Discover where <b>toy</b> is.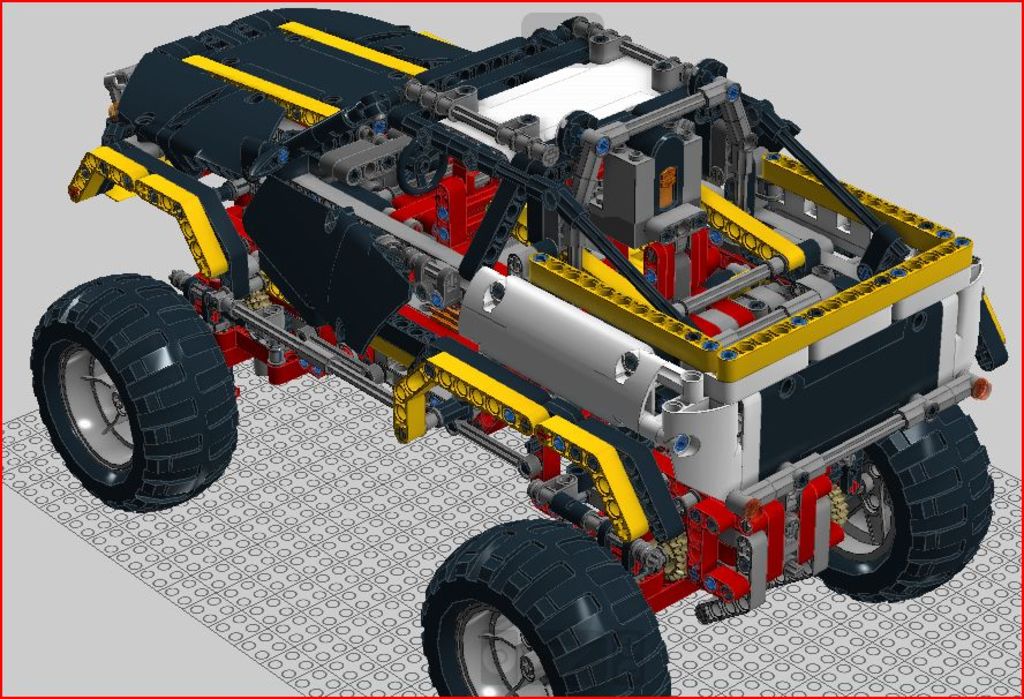
Discovered at (46, 25, 1023, 642).
